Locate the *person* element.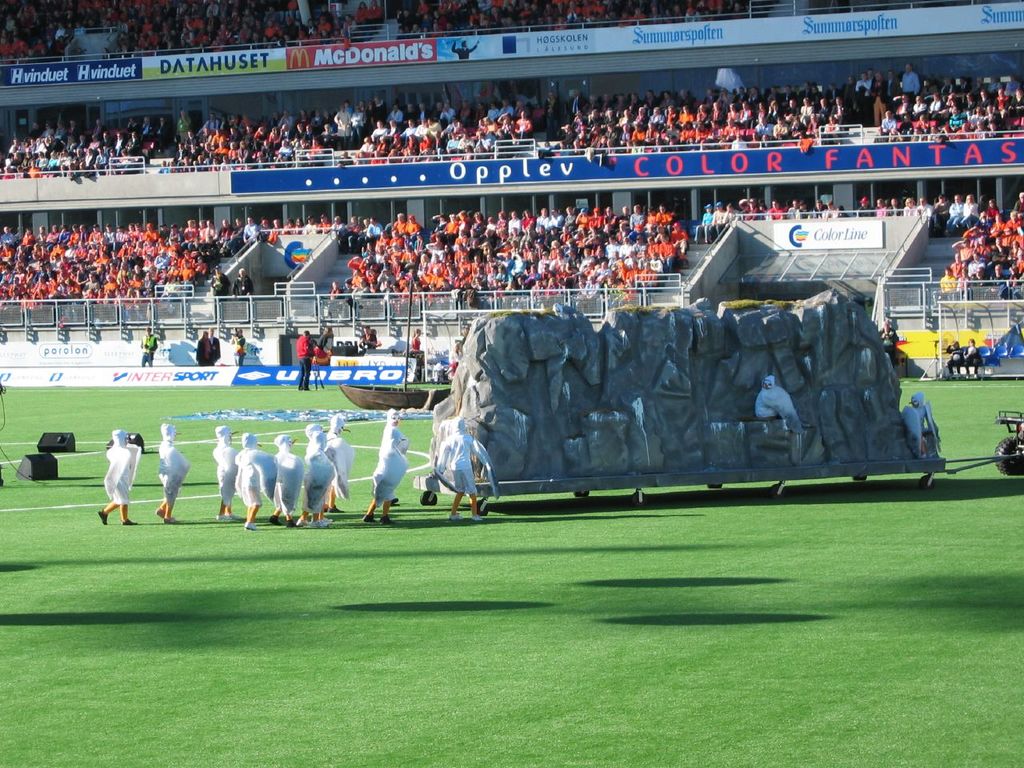
Element bbox: BBox(303, 214, 322, 233).
